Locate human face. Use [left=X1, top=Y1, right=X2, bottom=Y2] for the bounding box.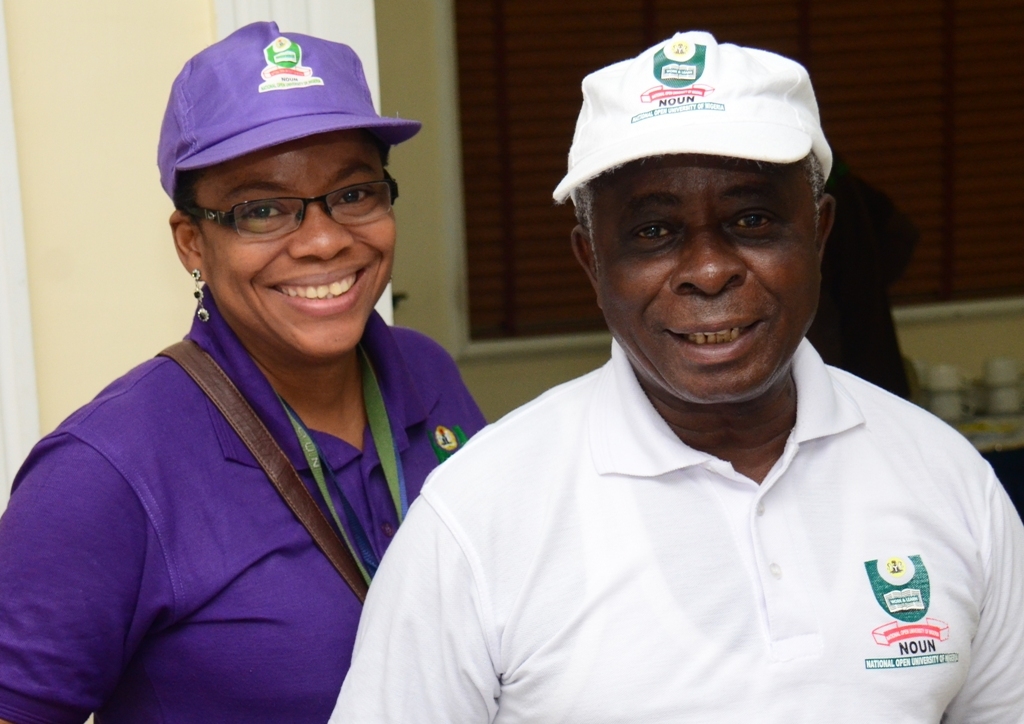
[left=583, top=155, right=817, bottom=397].
